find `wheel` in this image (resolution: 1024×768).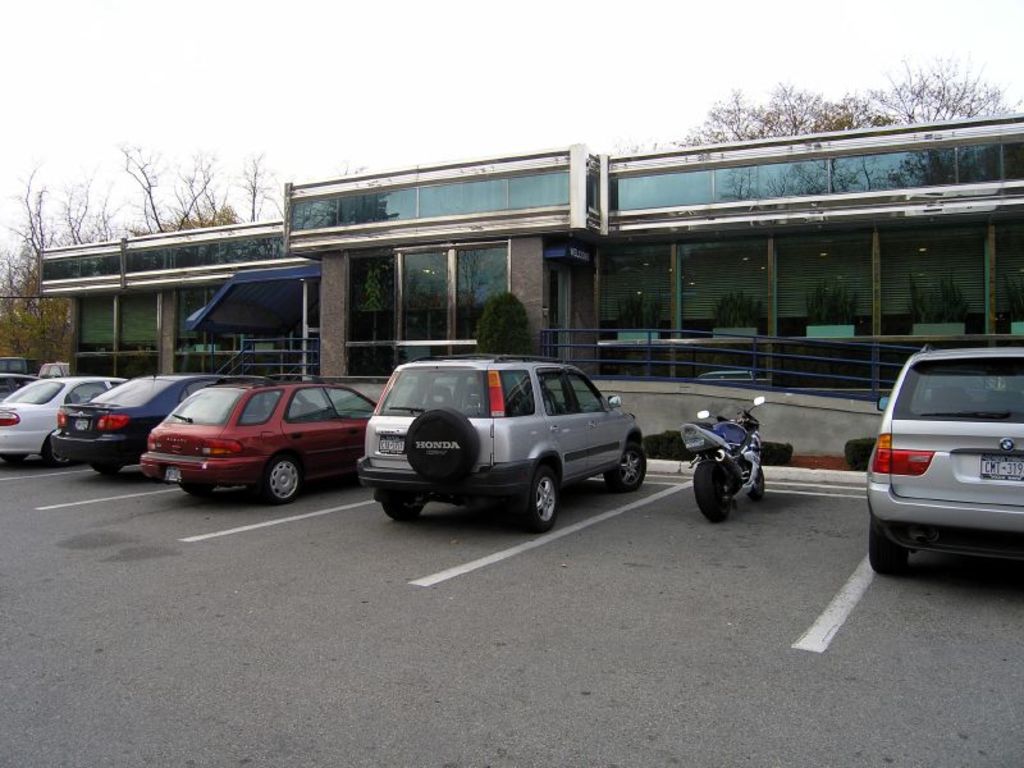
box=[872, 503, 914, 577].
